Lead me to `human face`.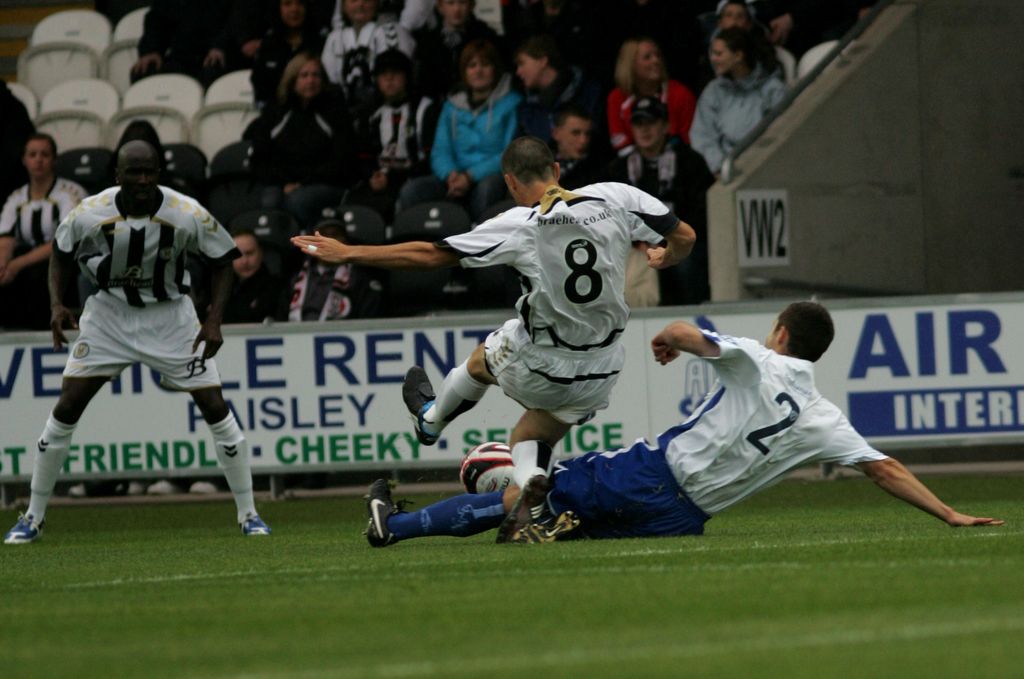
Lead to (x1=21, y1=135, x2=56, y2=178).
